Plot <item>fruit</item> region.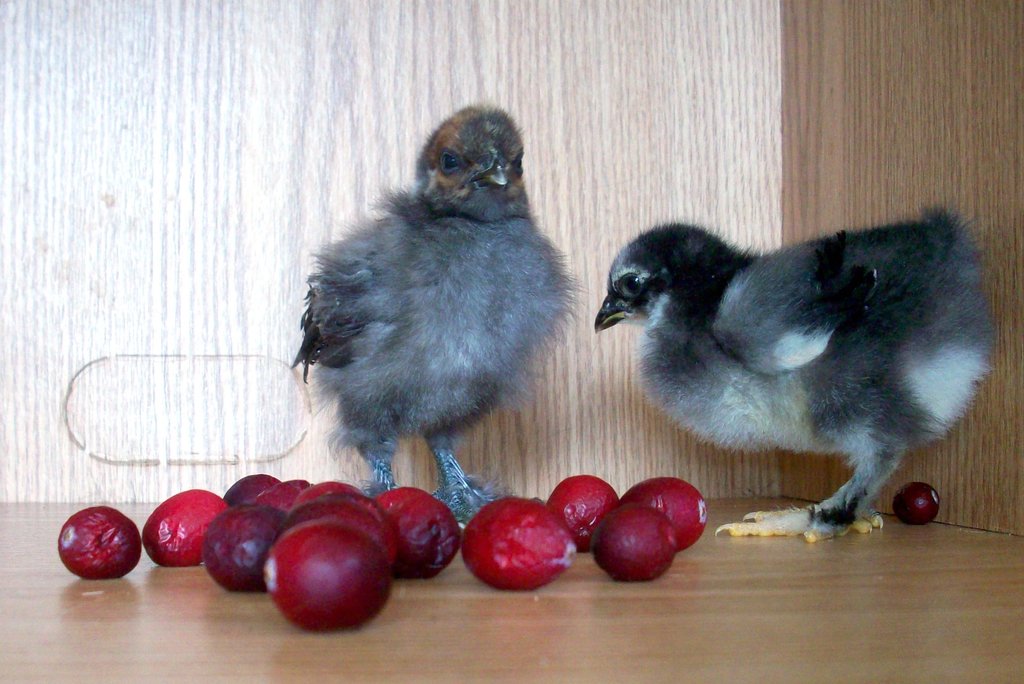
Plotted at [262, 519, 397, 630].
